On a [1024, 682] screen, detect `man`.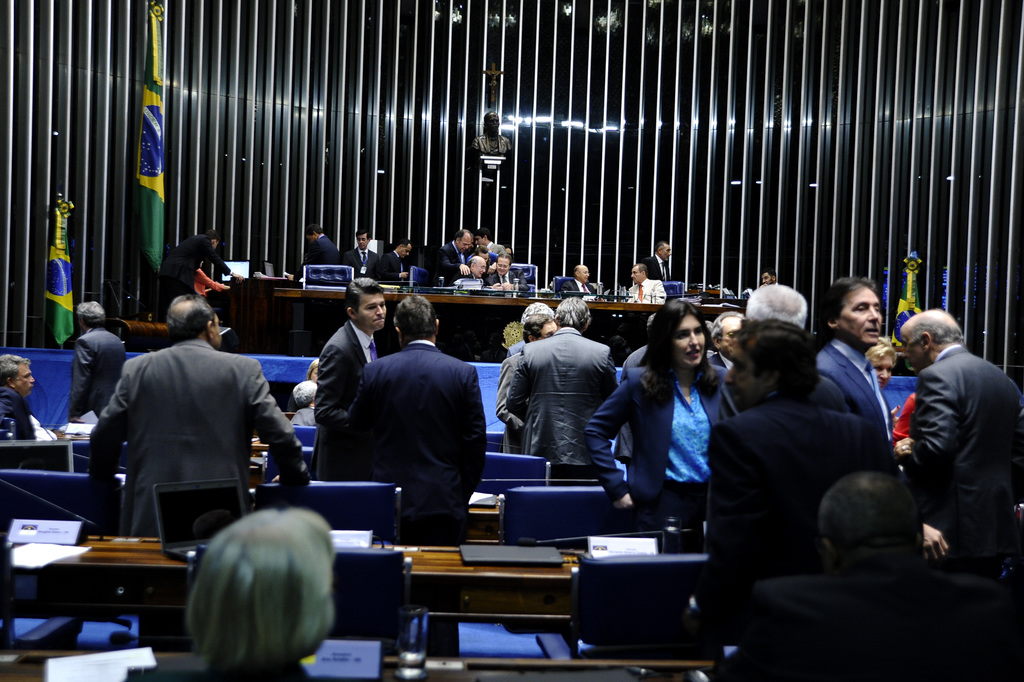
[x1=642, y1=239, x2=672, y2=280].
